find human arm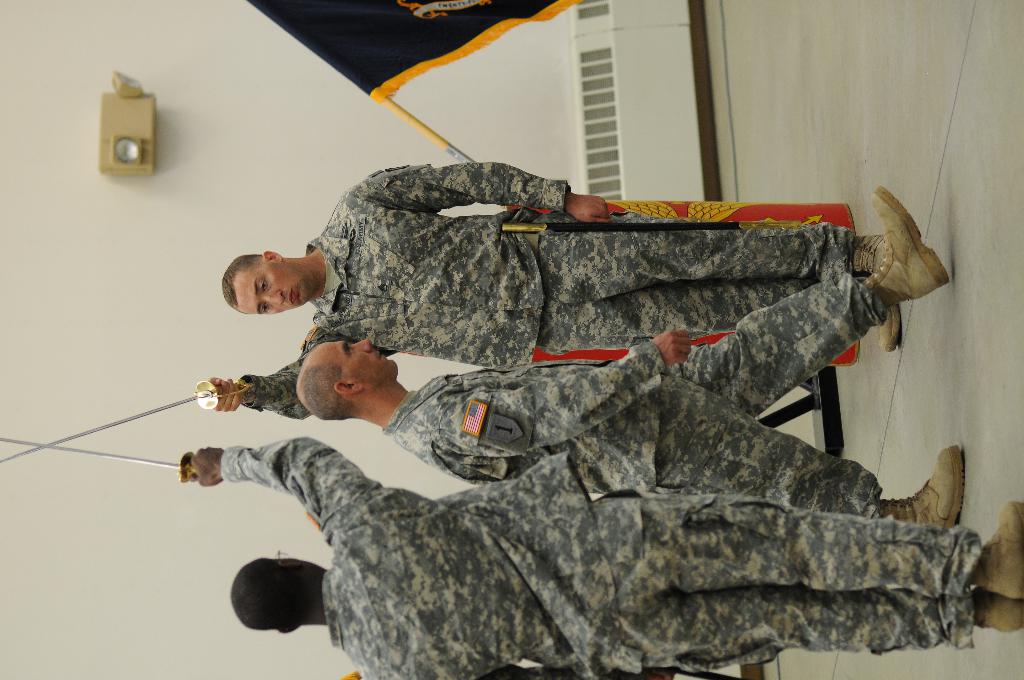
[x1=364, y1=161, x2=613, y2=226]
